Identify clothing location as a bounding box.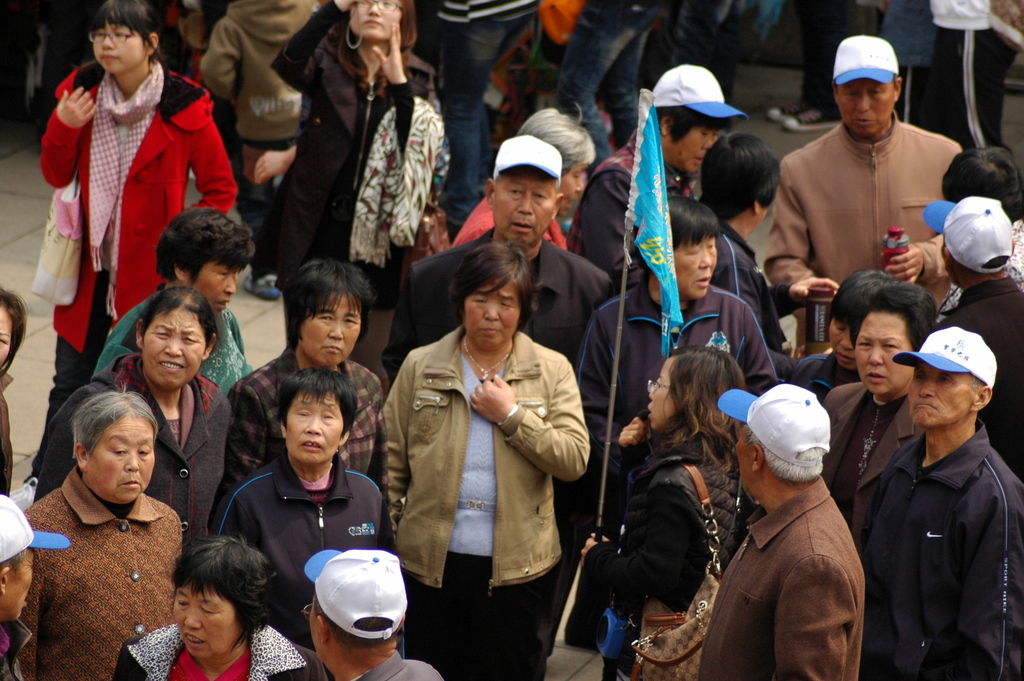
[934, 213, 1023, 327].
